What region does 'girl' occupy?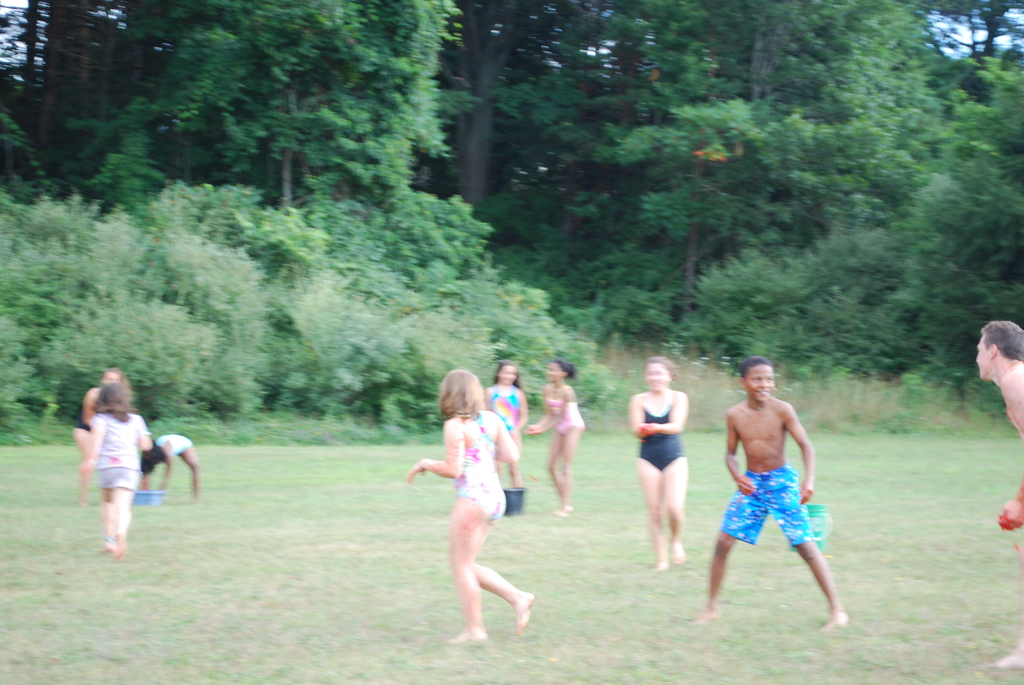
(left=477, top=358, right=531, bottom=489).
